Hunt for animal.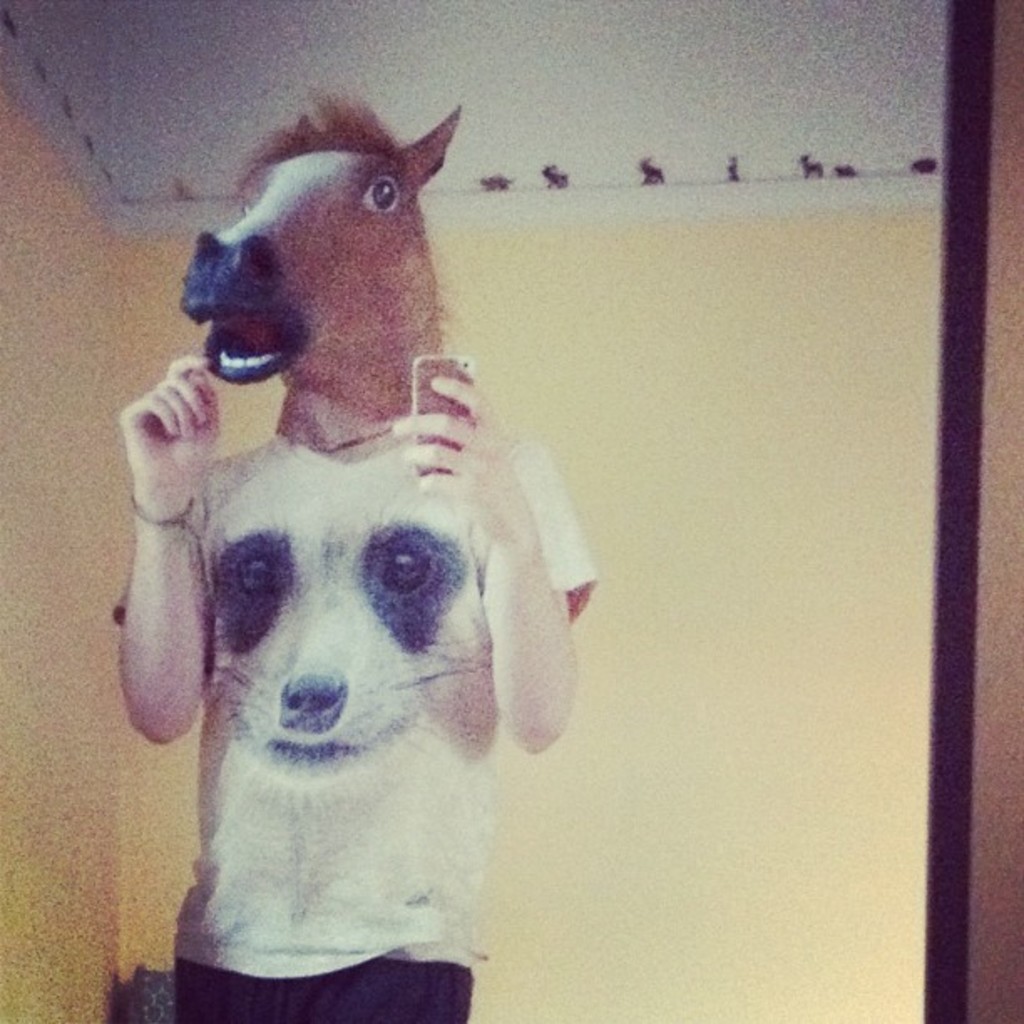
Hunted down at (209, 494, 487, 780).
